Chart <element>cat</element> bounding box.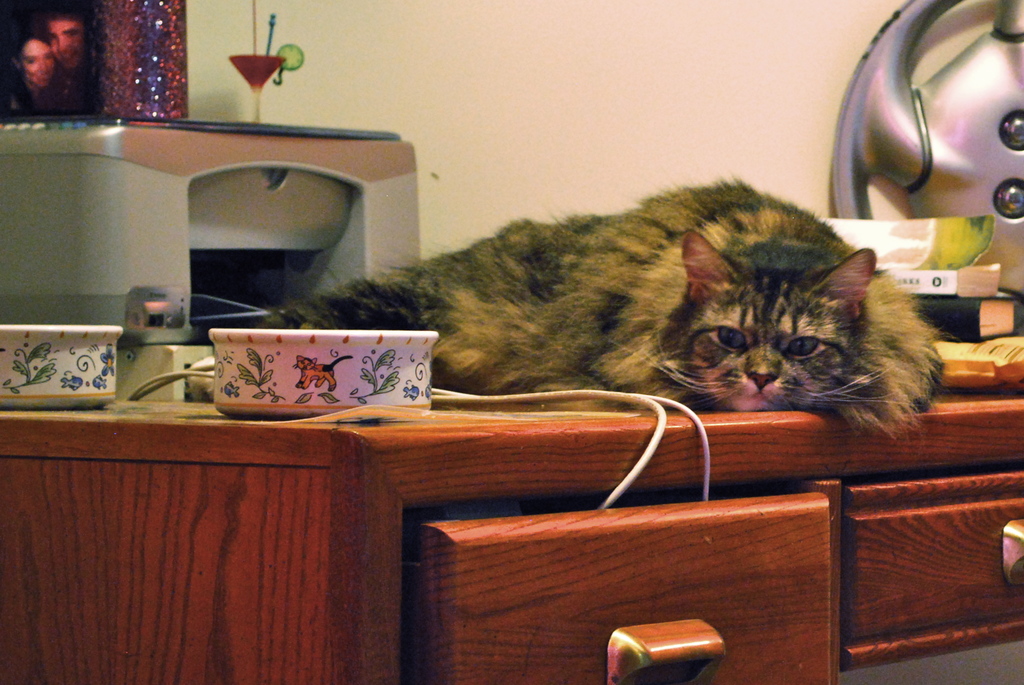
Charted: <region>183, 164, 971, 442</region>.
